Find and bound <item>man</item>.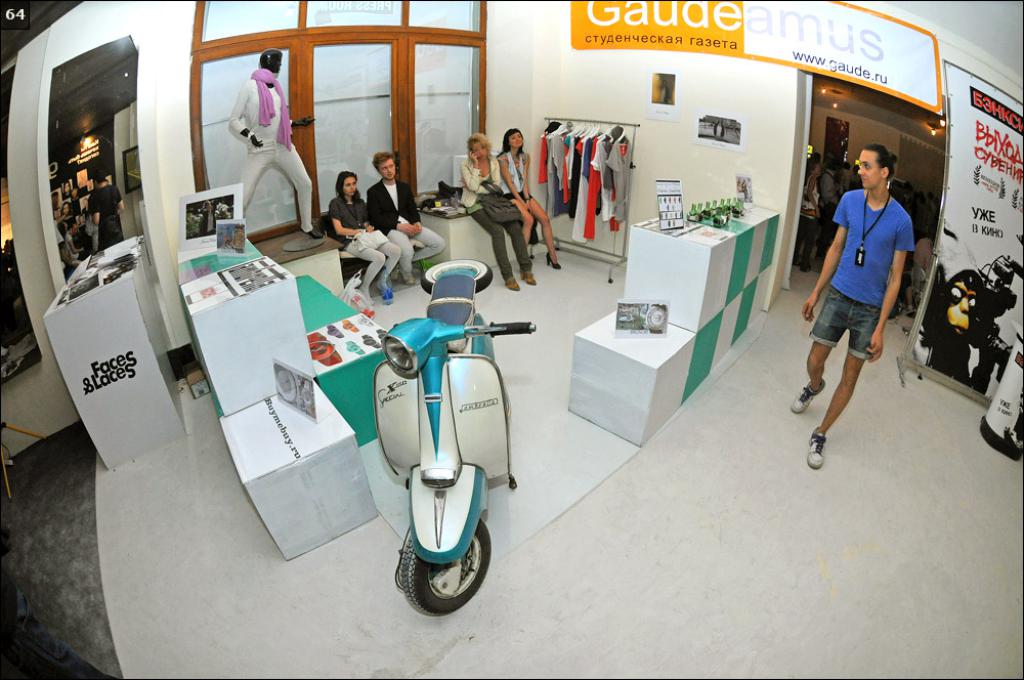
Bound: 356, 155, 446, 285.
